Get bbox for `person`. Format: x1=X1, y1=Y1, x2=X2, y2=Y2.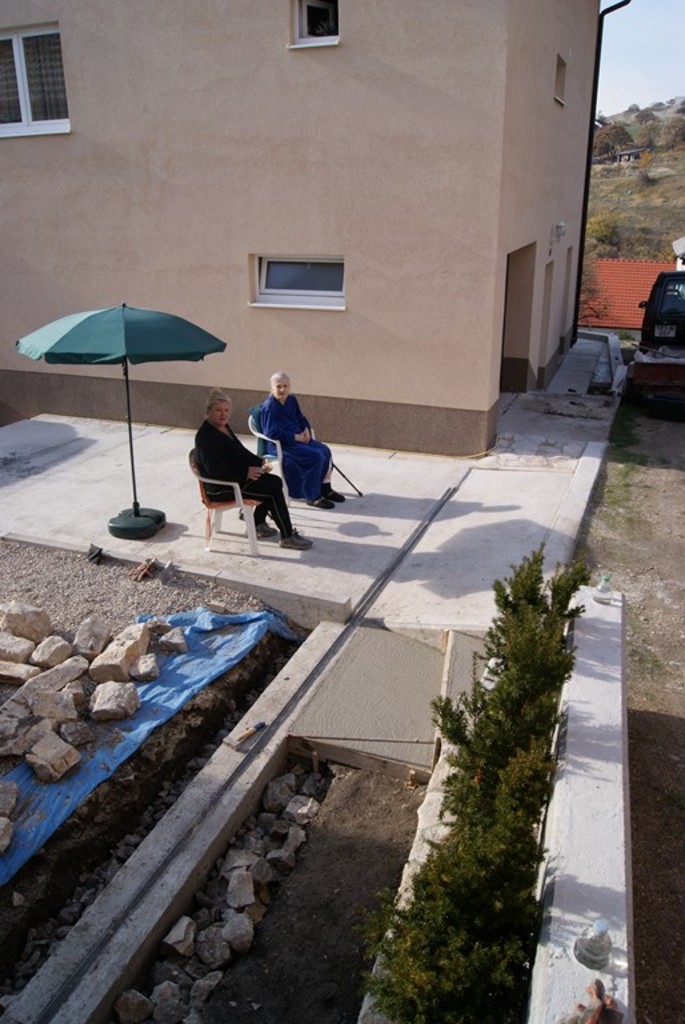
x1=252, y1=367, x2=342, y2=503.
